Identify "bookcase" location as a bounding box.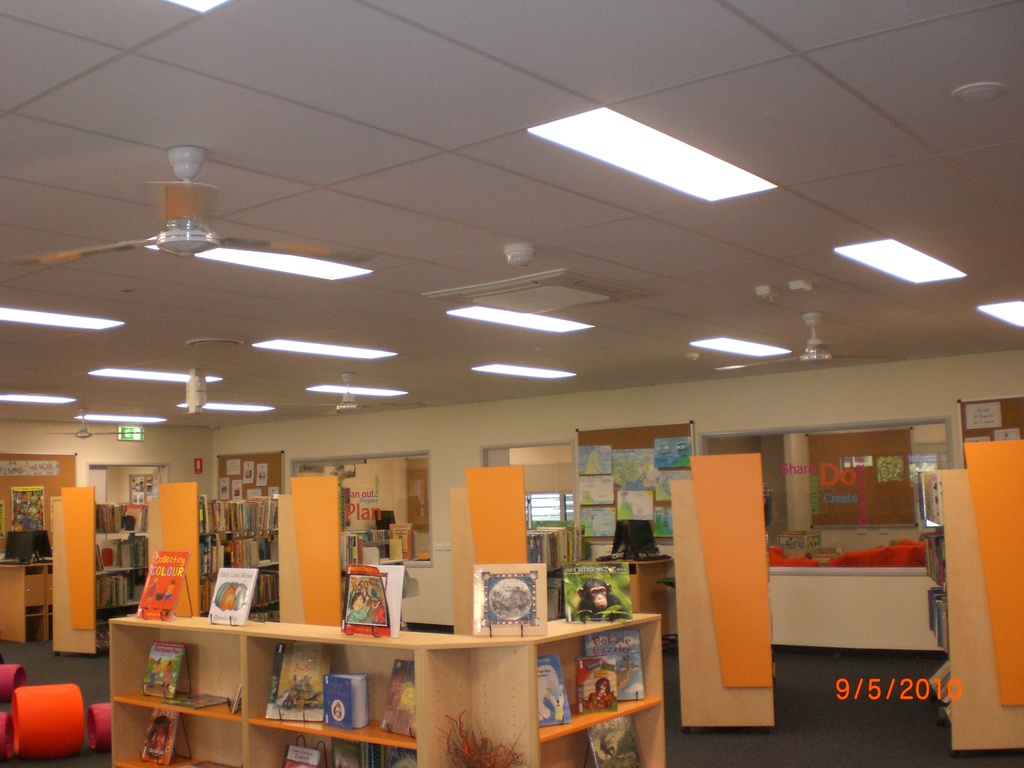
<region>674, 451, 776, 736</region>.
